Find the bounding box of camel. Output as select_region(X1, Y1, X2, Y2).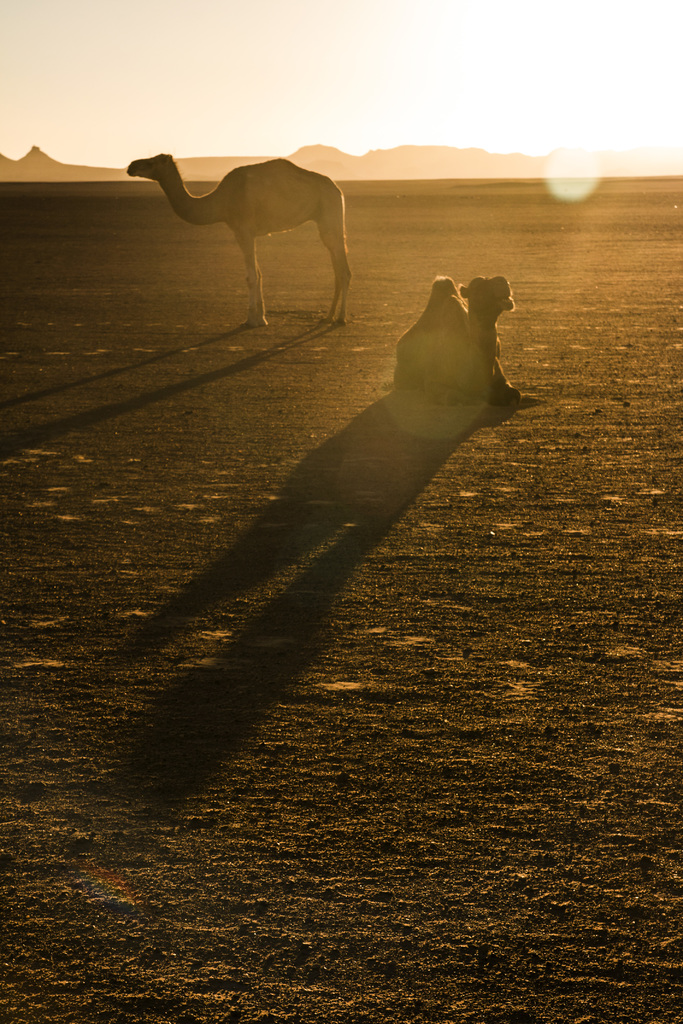
select_region(386, 268, 534, 412).
